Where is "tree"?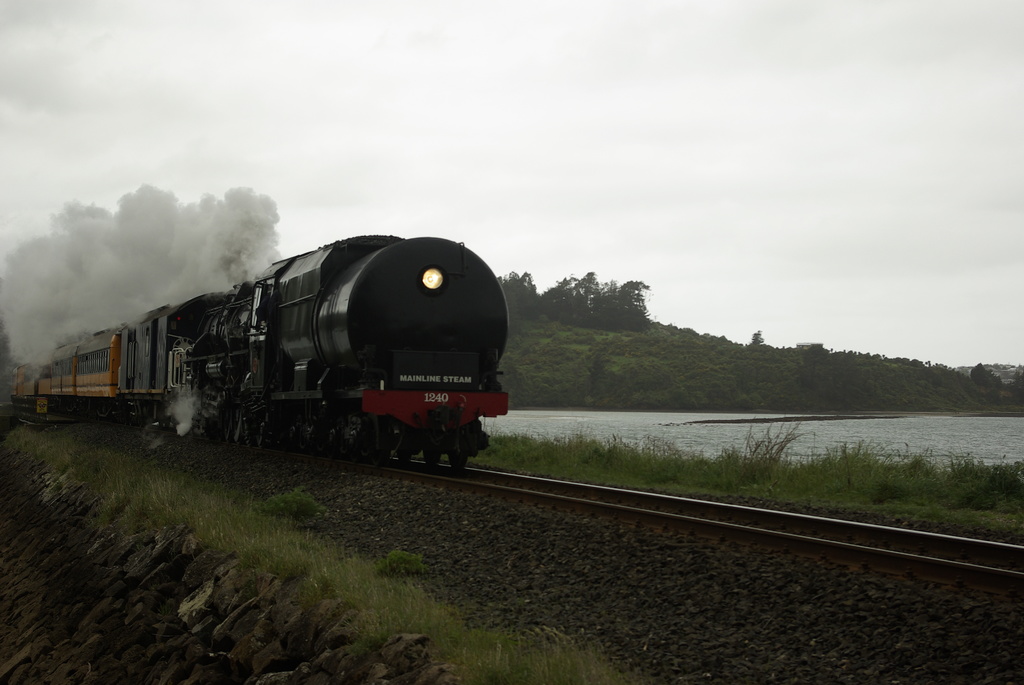
box(806, 336, 838, 363).
